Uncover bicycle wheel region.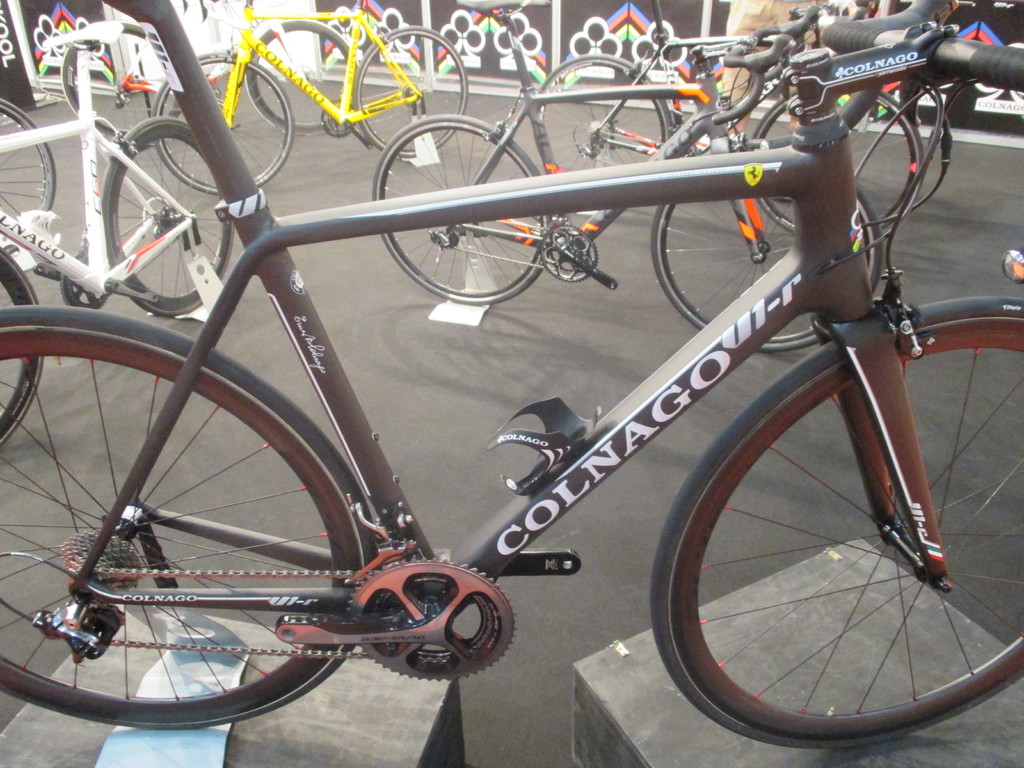
Uncovered: <bbox>372, 115, 557, 311</bbox>.
